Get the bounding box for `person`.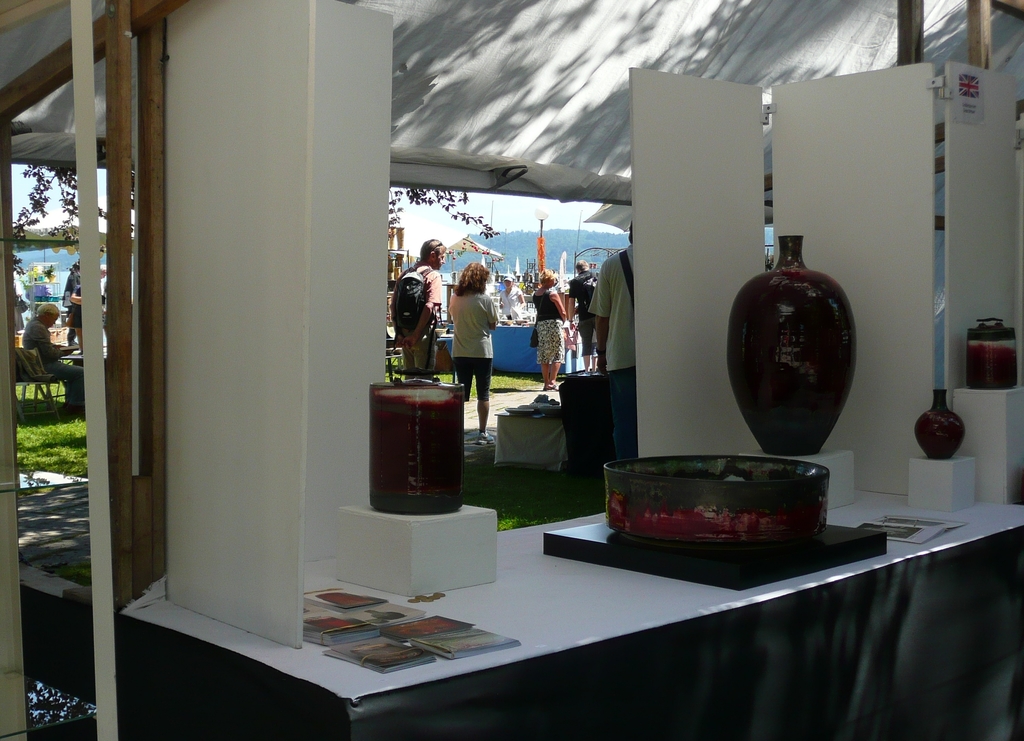
449:265:499:446.
